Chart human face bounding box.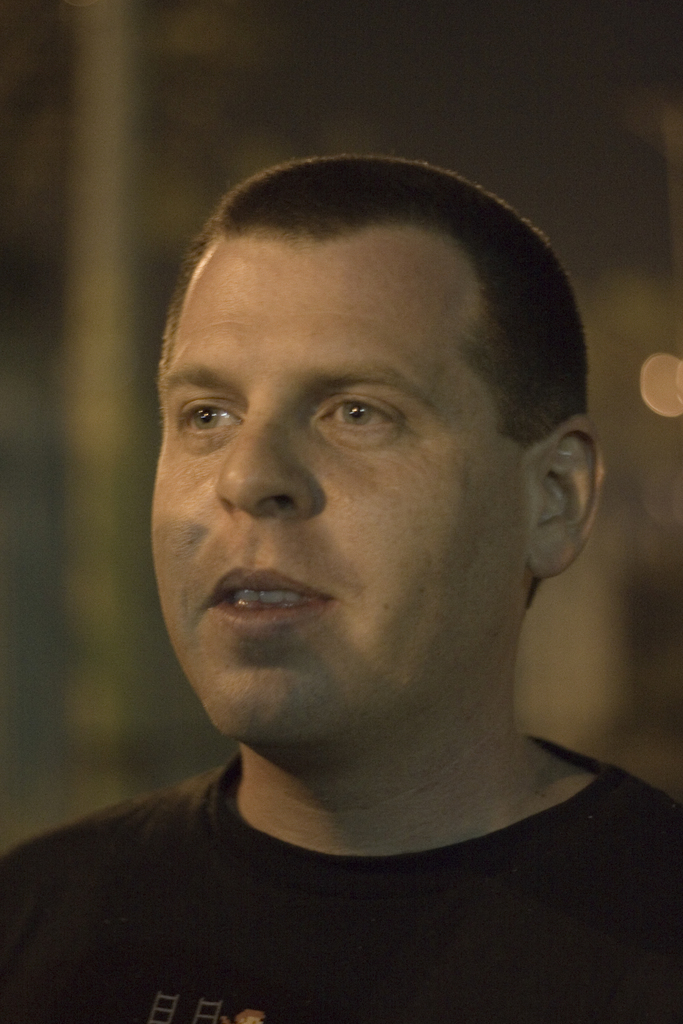
Charted: detection(149, 238, 525, 746).
